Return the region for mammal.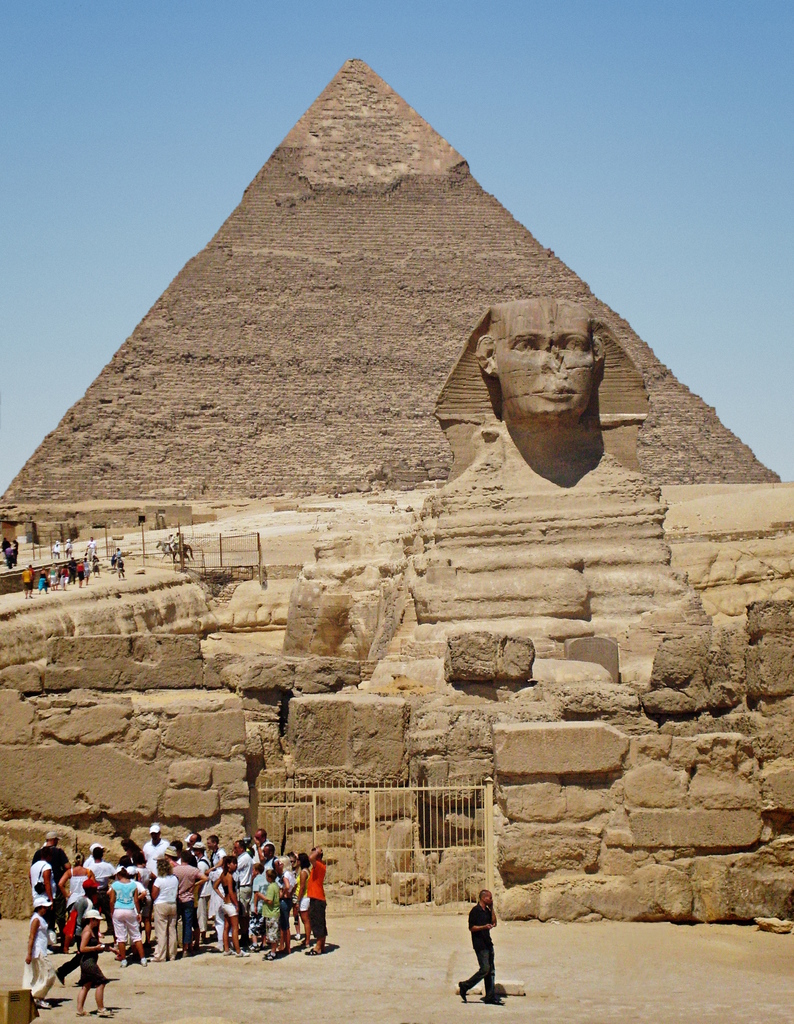
0,536,6,561.
